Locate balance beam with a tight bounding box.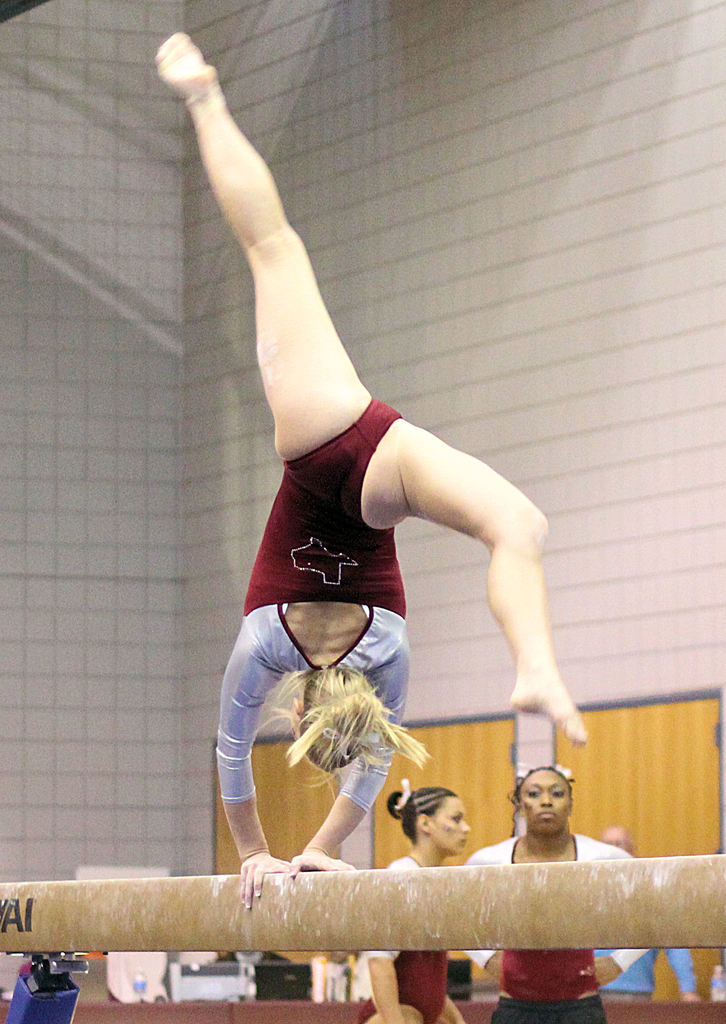
0, 849, 725, 951.
